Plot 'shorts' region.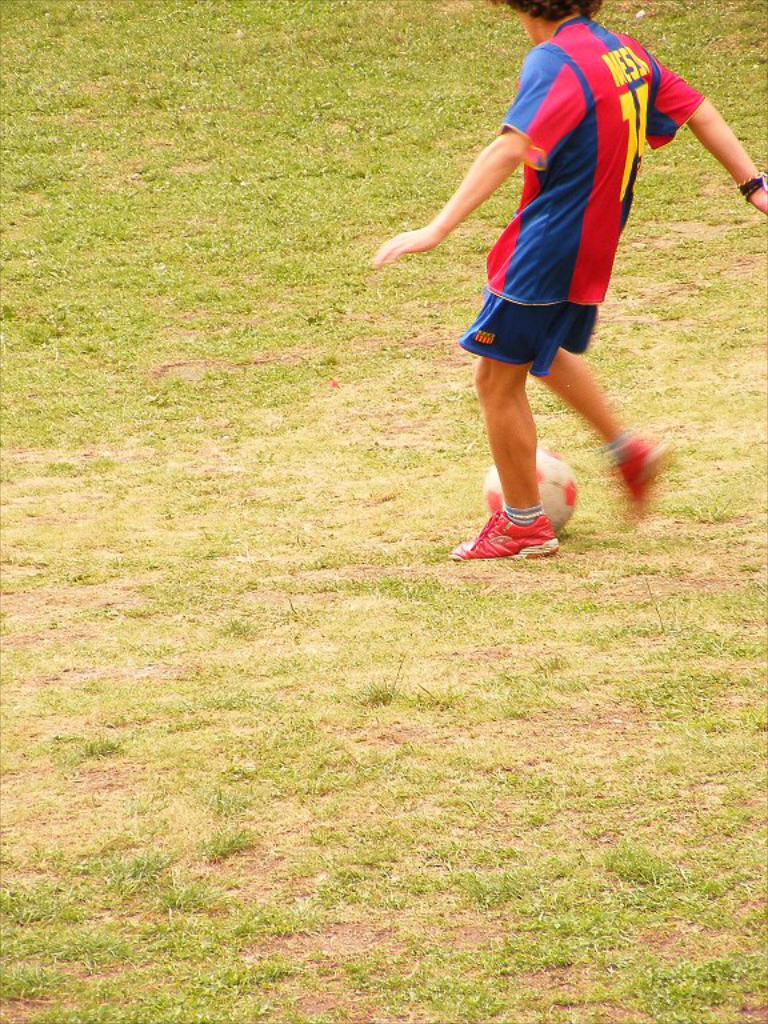
Plotted at Rect(467, 283, 617, 333).
